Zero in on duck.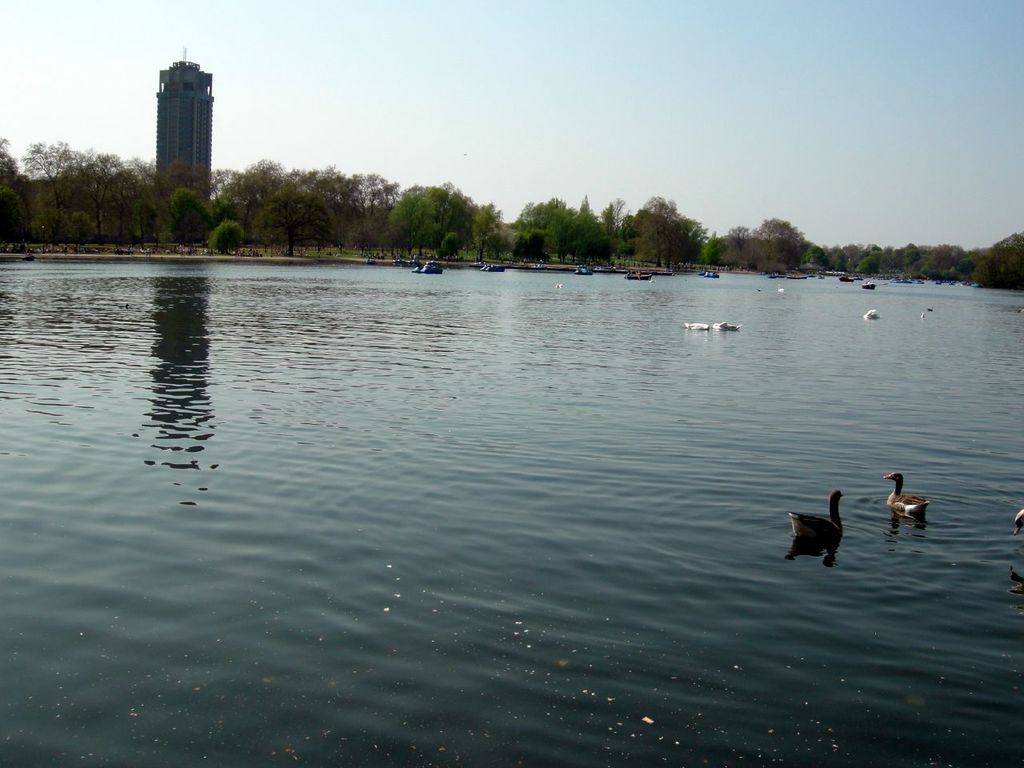
Zeroed in: BBox(786, 489, 845, 546).
